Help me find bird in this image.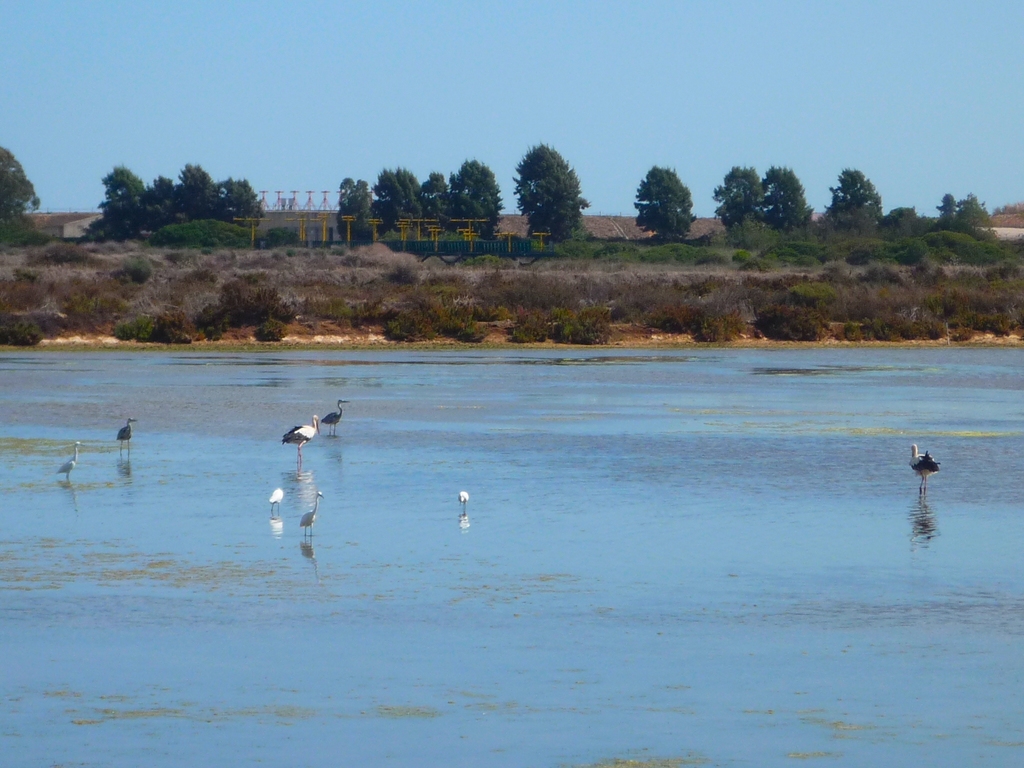
Found it: (x1=257, y1=477, x2=294, y2=519).
